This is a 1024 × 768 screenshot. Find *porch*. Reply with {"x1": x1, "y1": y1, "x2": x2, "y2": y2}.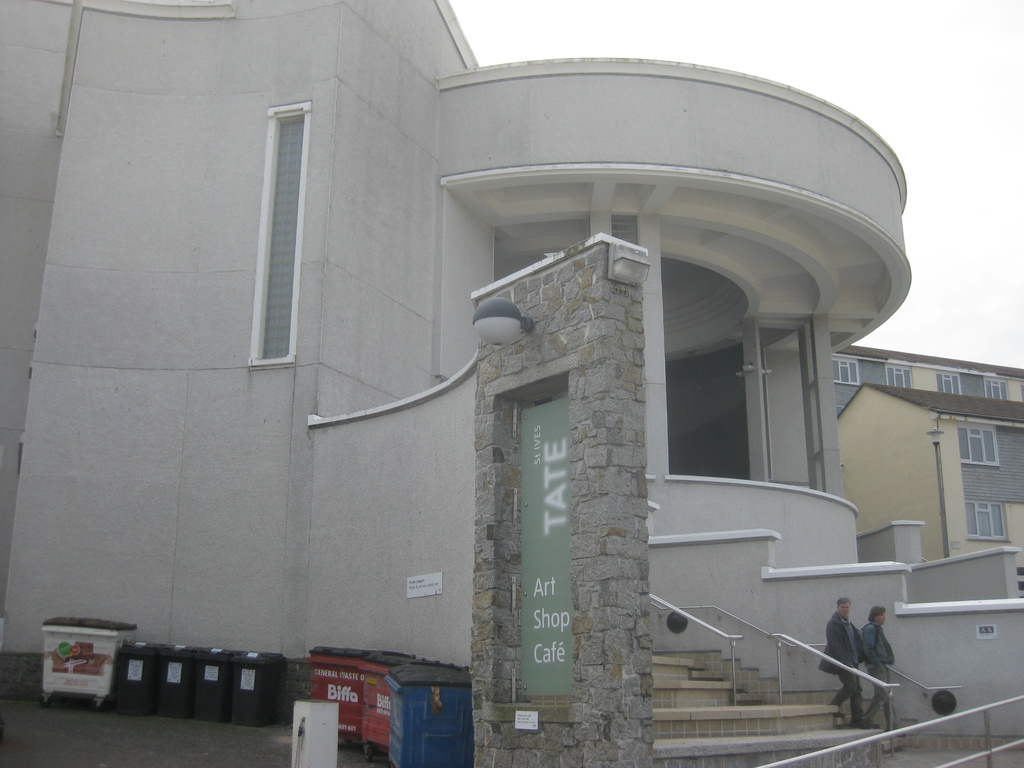
{"x1": 459, "y1": 468, "x2": 1023, "y2": 767}.
